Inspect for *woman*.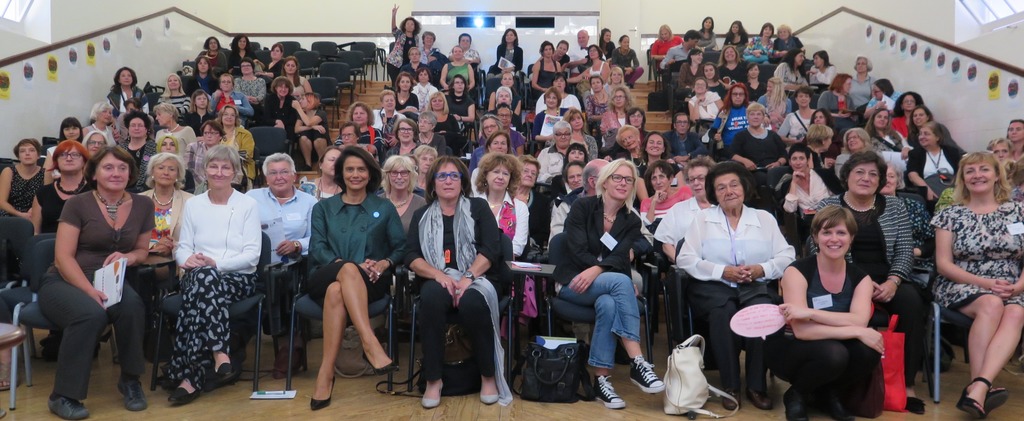
Inspection: 42, 116, 86, 176.
